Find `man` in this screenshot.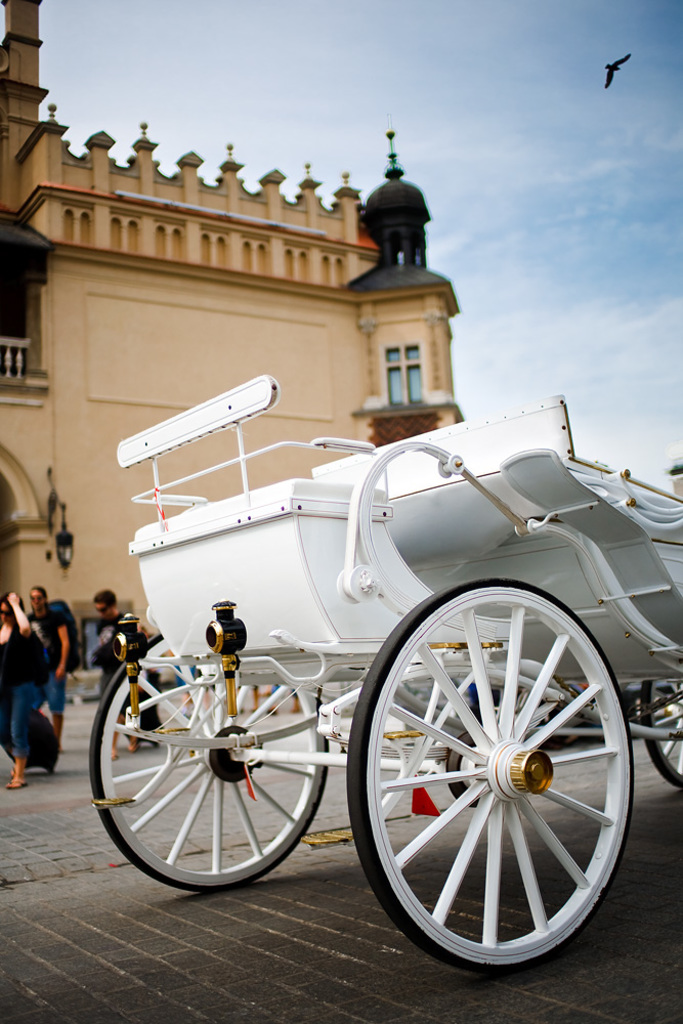
The bounding box for `man` is [left=92, top=588, right=143, bottom=763].
